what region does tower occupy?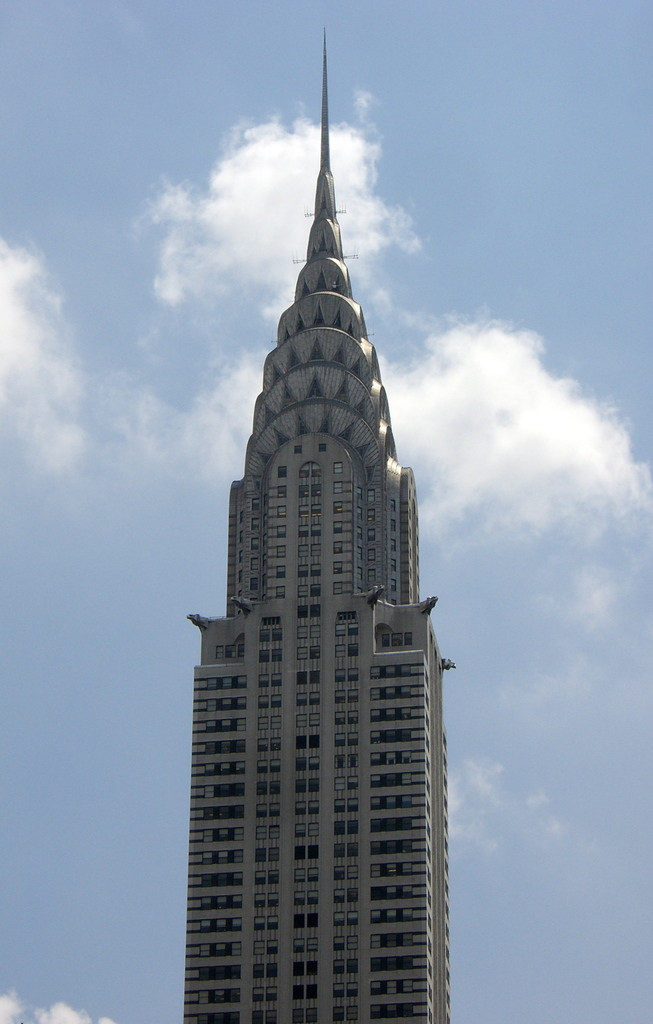
<bbox>170, 37, 477, 1023</bbox>.
